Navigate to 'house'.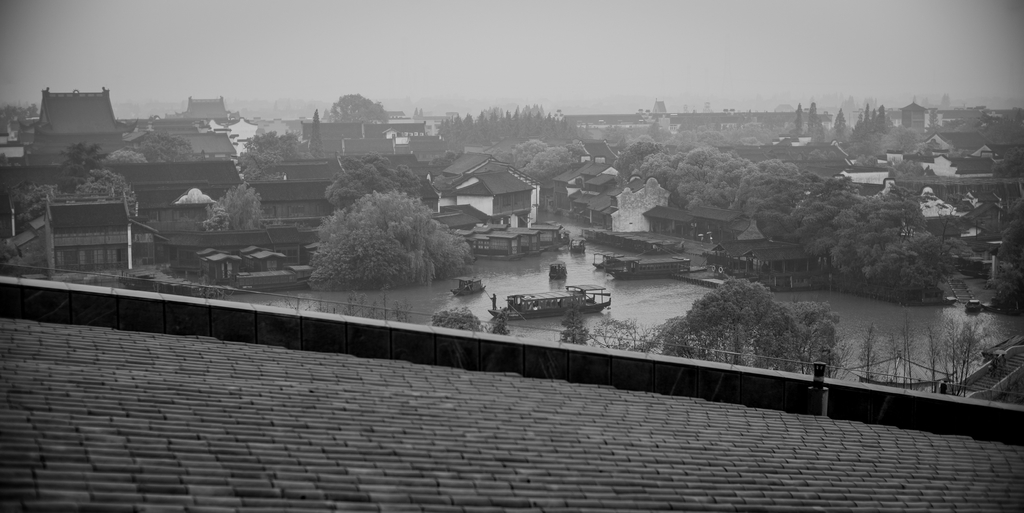
Navigation target: left=339, top=136, right=389, bottom=165.
